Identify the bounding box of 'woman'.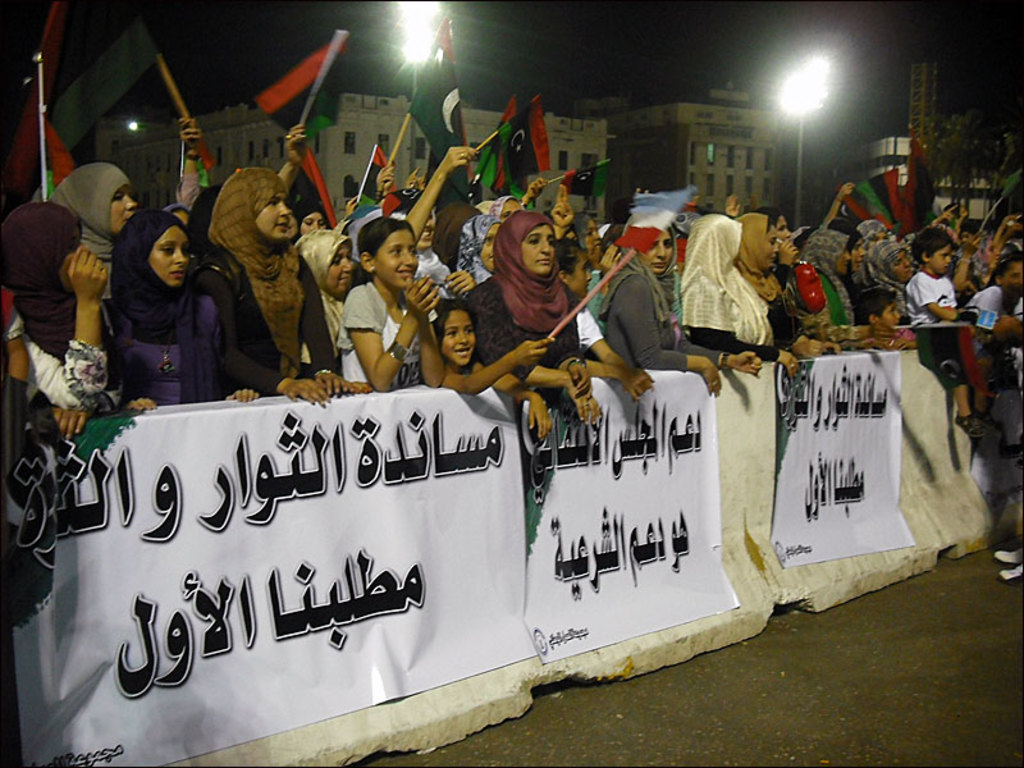
[393, 154, 476, 292].
